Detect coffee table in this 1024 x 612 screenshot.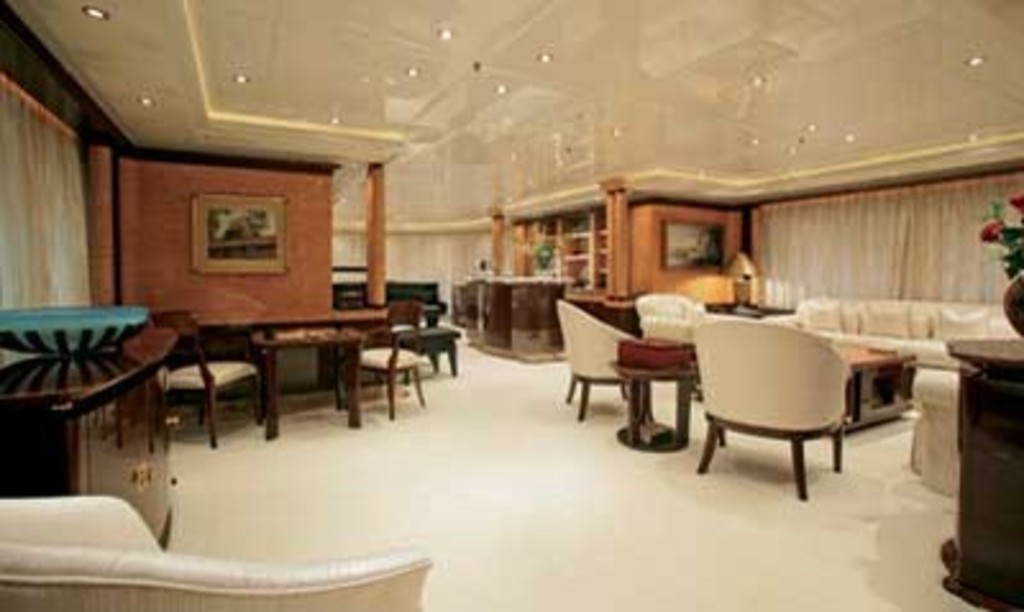
Detection: crop(612, 361, 699, 456).
